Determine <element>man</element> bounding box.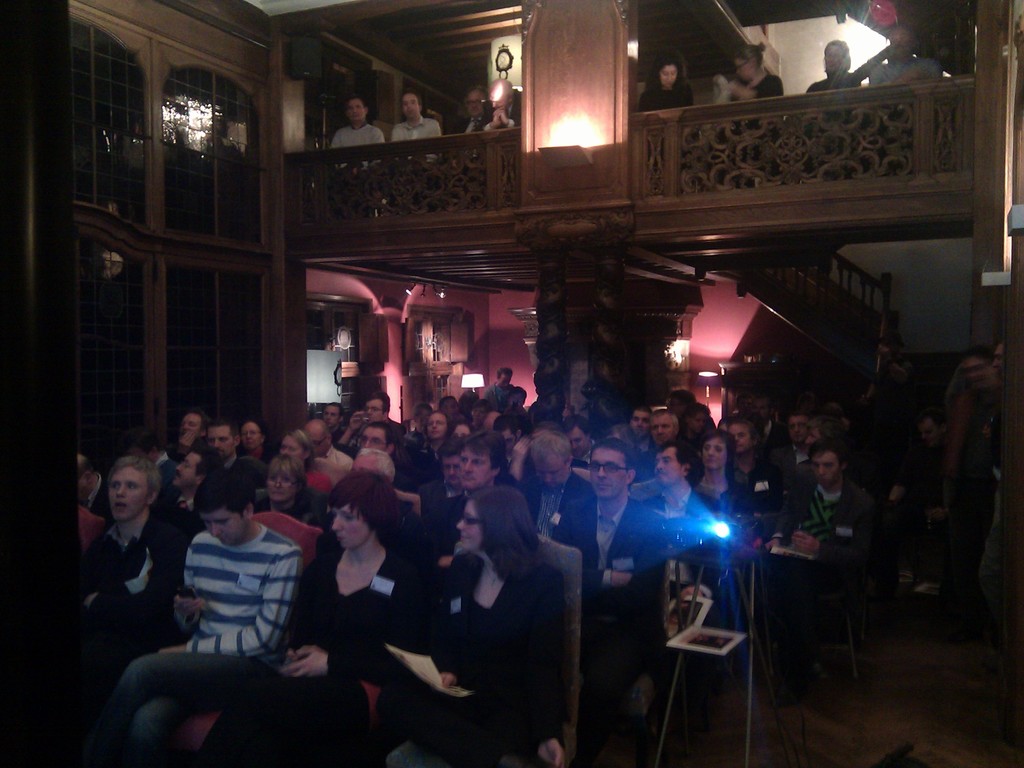
Determined: {"left": 392, "top": 90, "right": 445, "bottom": 204}.
